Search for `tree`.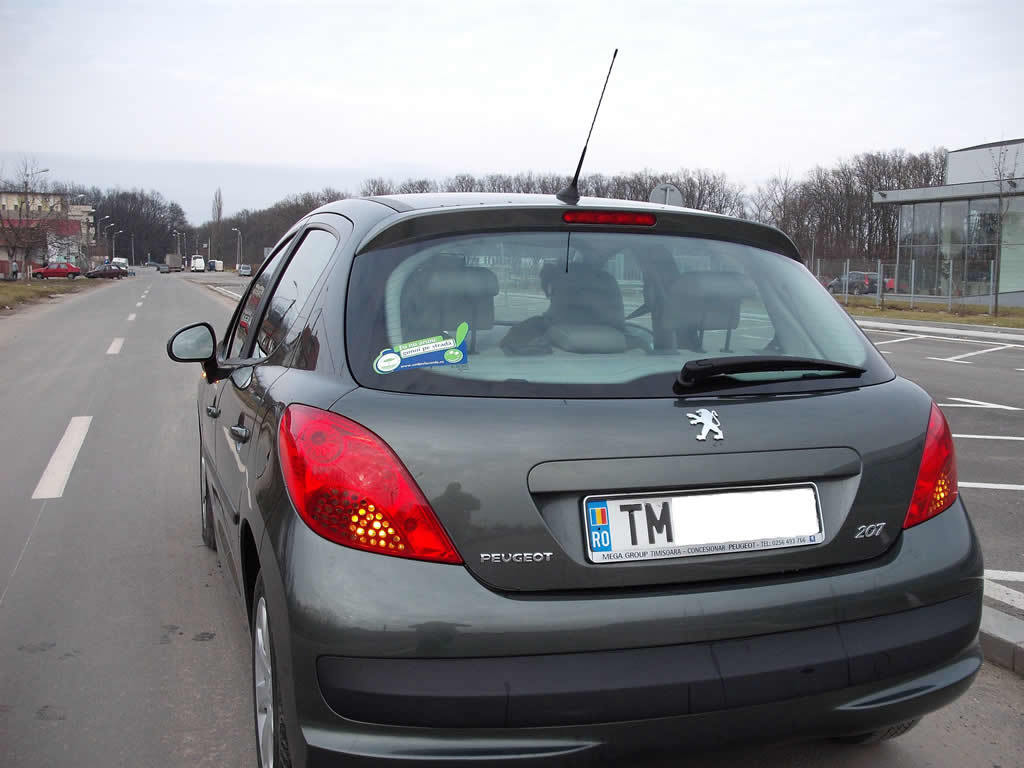
Found at Rect(0, 154, 87, 276).
